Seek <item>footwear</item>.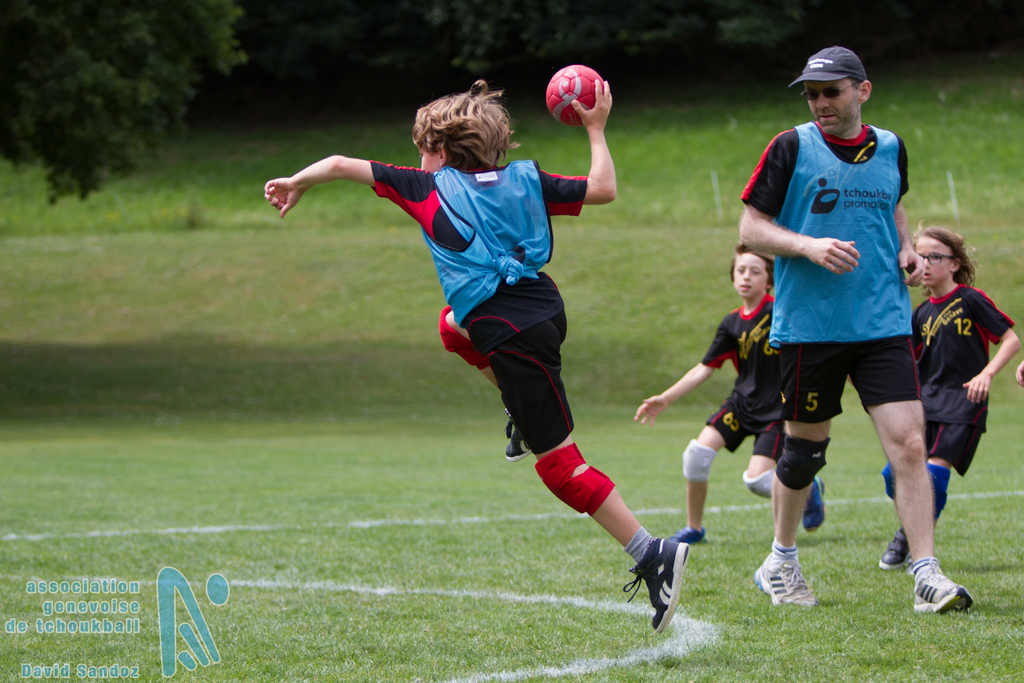
select_region(911, 561, 980, 625).
